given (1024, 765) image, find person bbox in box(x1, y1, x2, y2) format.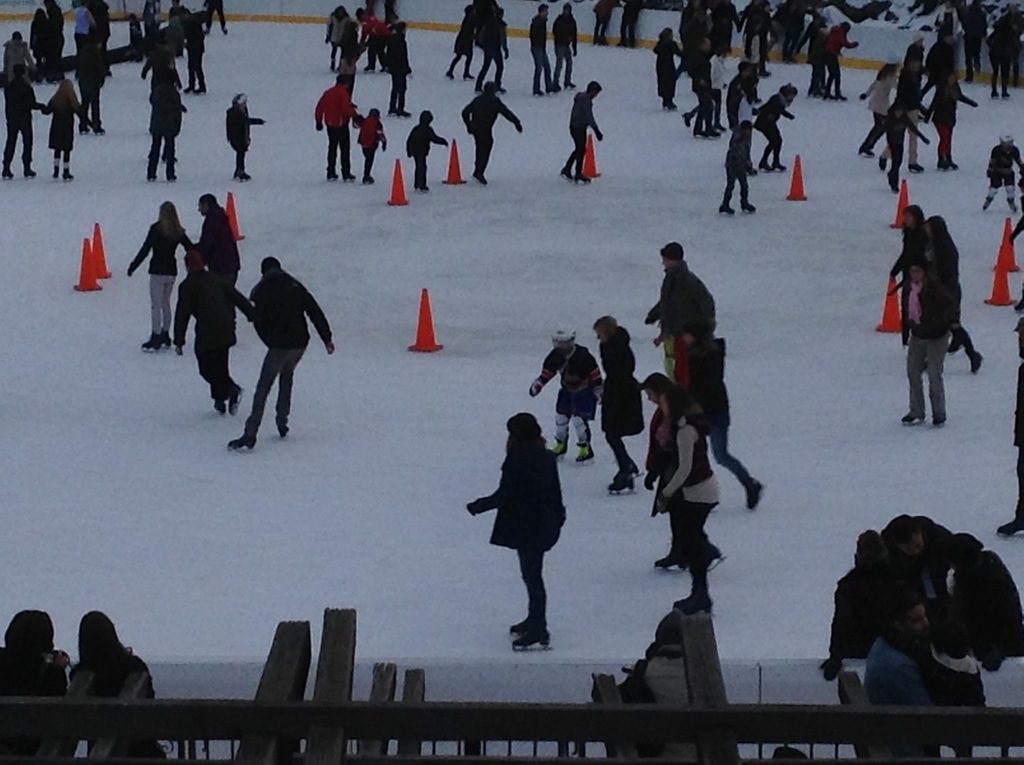
box(819, 511, 1023, 673).
